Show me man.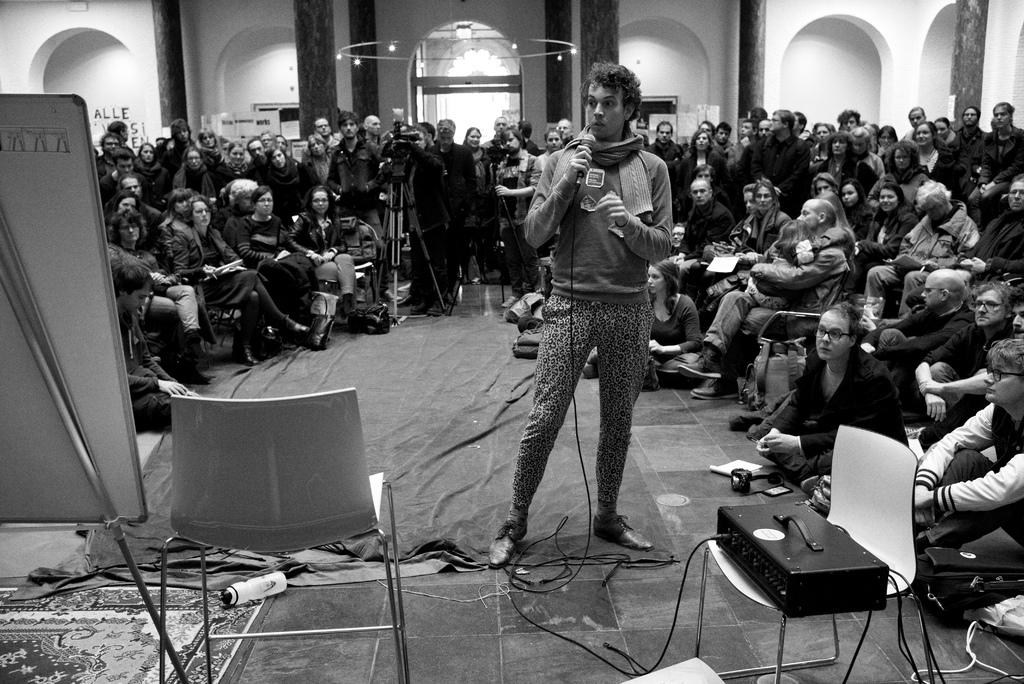
man is here: x1=913 y1=285 x2=1005 y2=427.
